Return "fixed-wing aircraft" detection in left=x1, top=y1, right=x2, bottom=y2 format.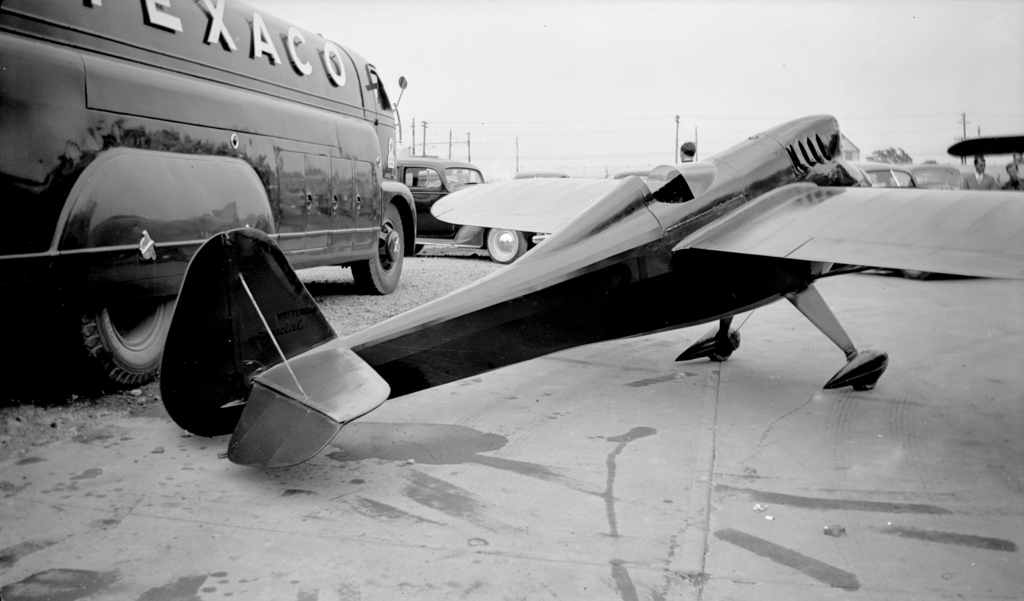
left=158, top=109, right=1023, bottom=466.
